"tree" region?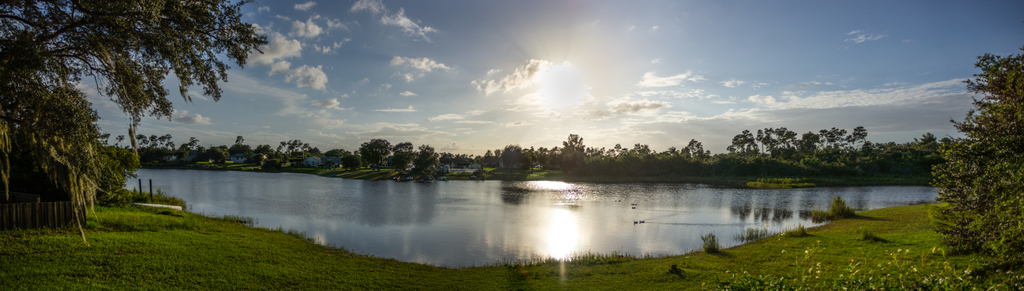
bbox=[0, 0, 262, 230]
